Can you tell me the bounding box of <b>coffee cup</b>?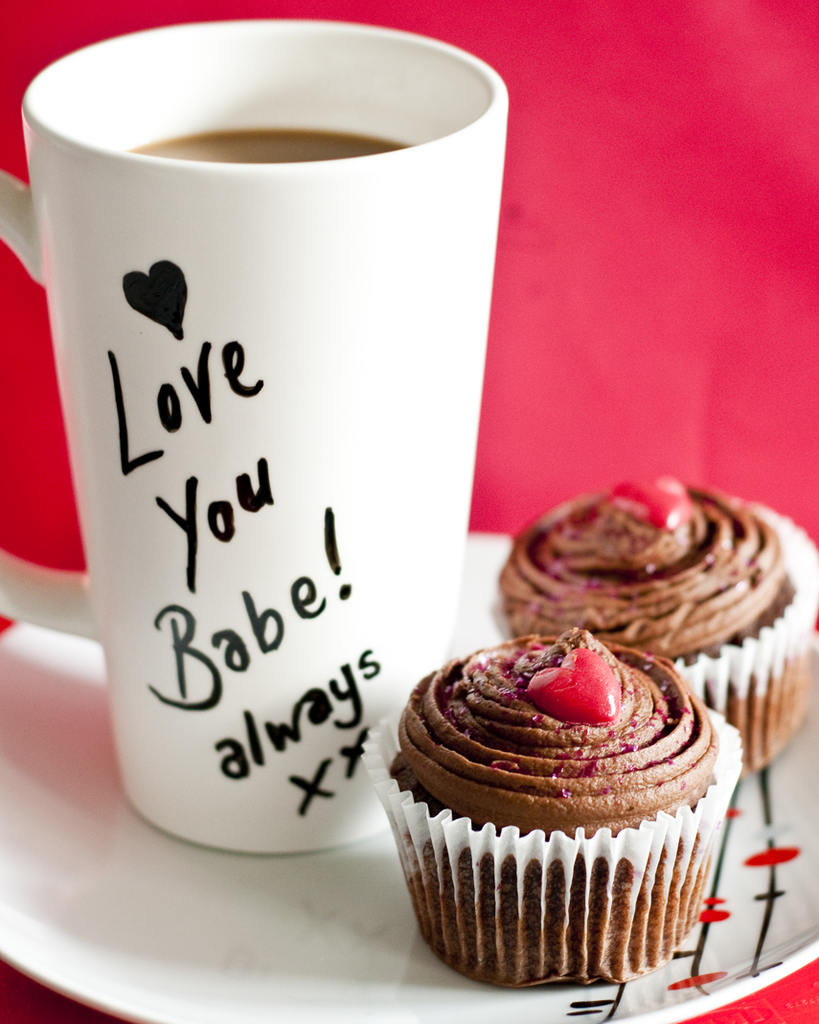
(x1=0, y1=19, x2=510, y2=856).
